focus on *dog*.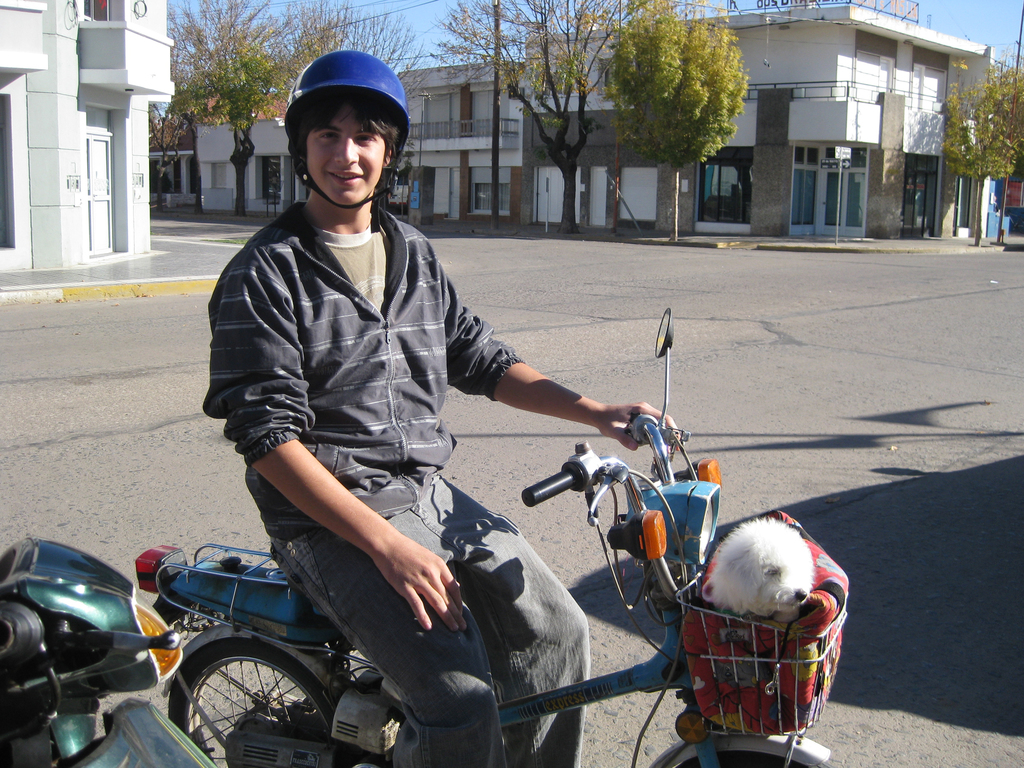
Focused at <box>697,520,819,630</box>.
